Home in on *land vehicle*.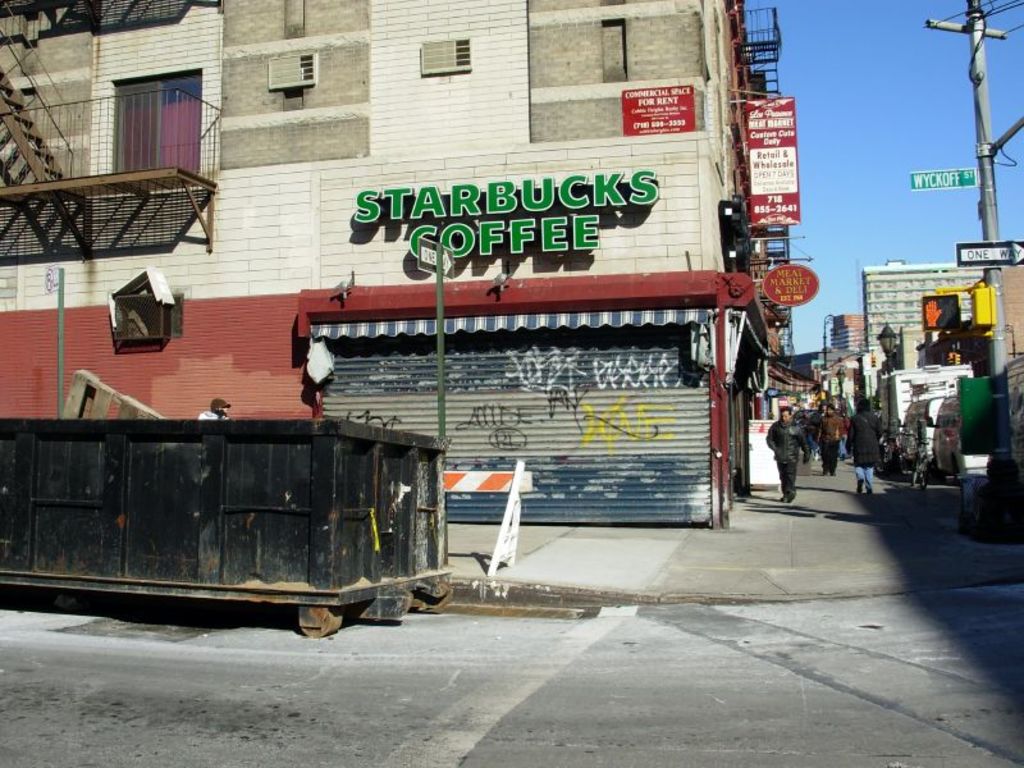
Homed in at {"left": 878, "top": 364, "right": 975, "bottom": 461}.
